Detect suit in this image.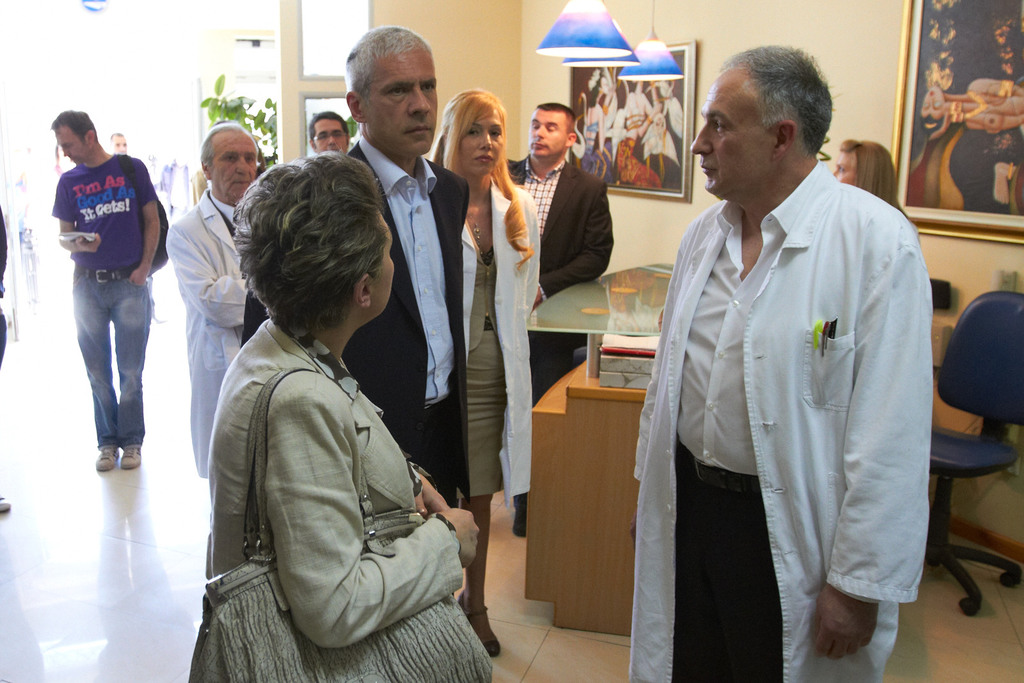
Detection: x1=236, y1=138, x2=472, y2=510.
